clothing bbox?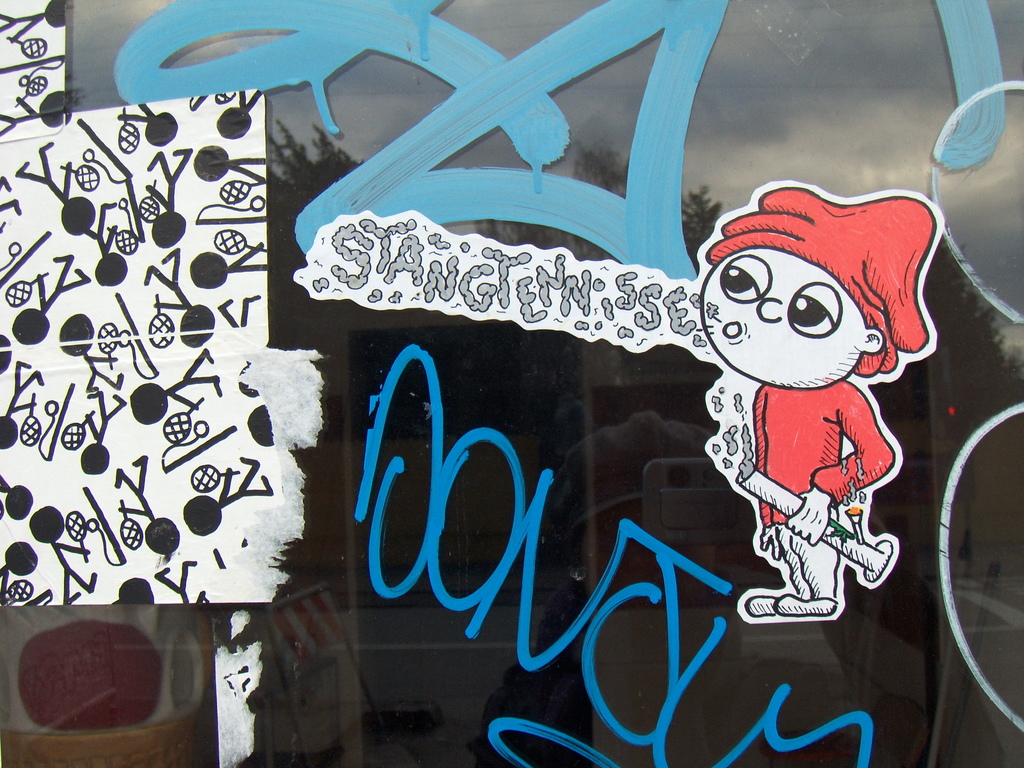
BBox(671, 195, 958, 604)
